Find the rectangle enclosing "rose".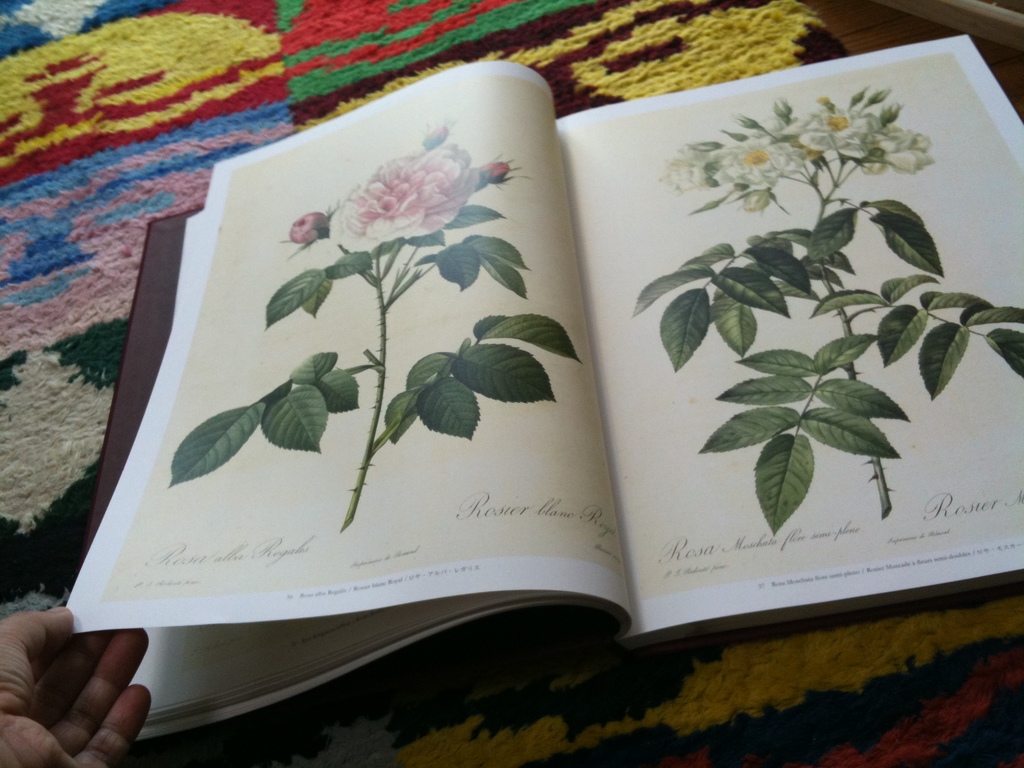
(328, 141, 481, 256).
